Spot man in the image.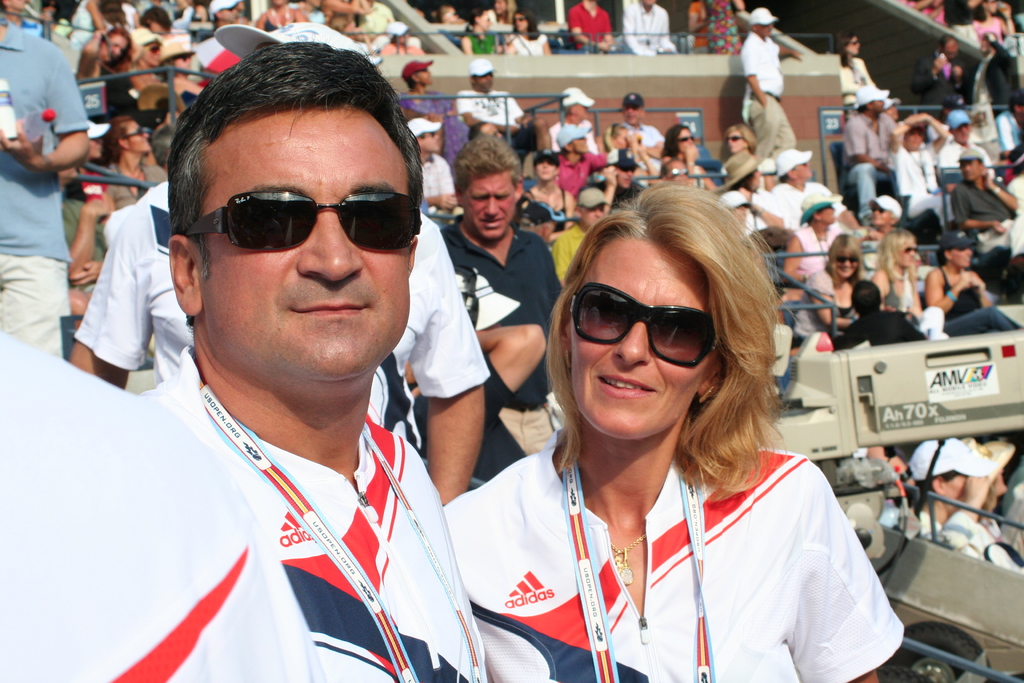
man found at [431, 133, 564, 452].
